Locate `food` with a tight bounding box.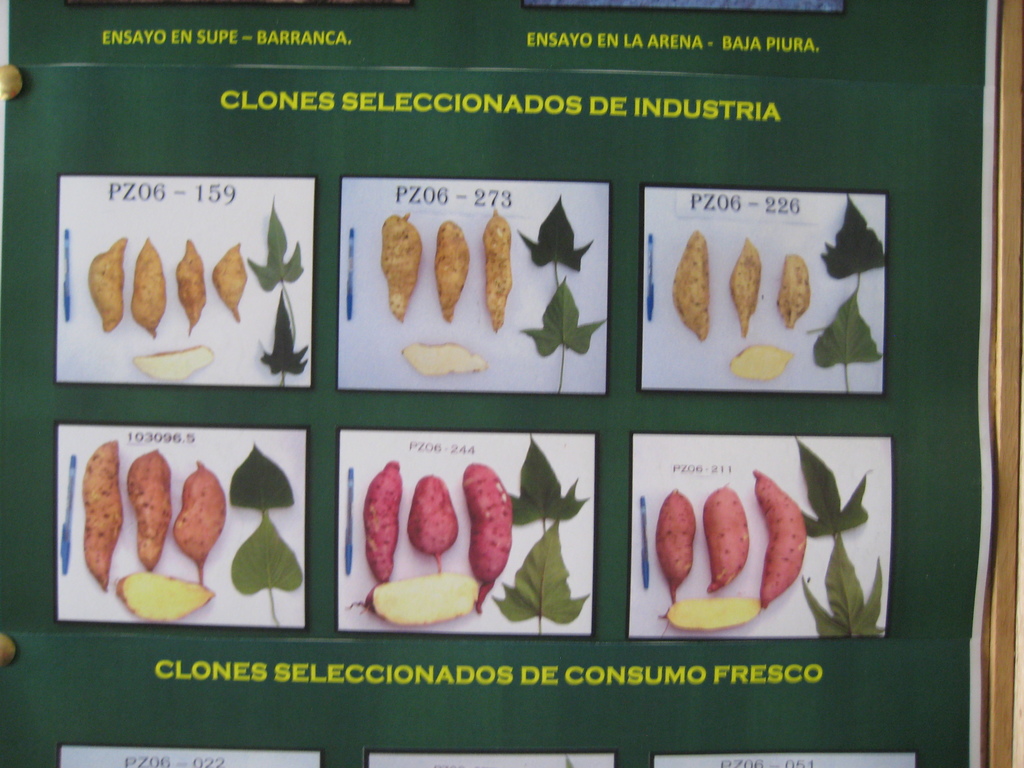
bbox=(129, 237, 164, 337).
